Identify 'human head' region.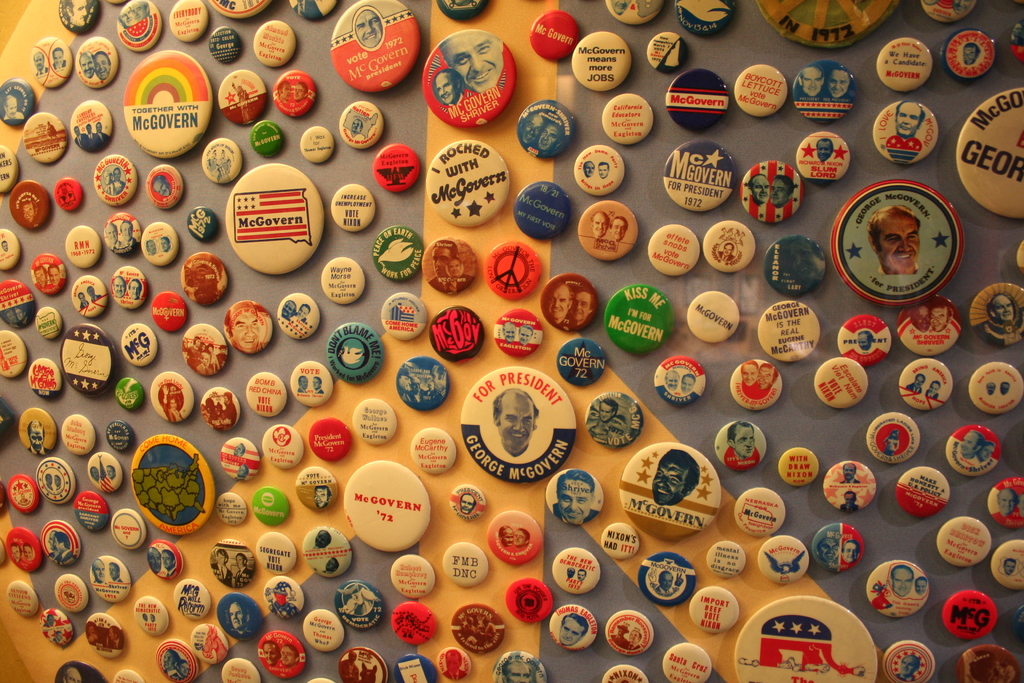
Region: locate(352, 2, 382, 47).
